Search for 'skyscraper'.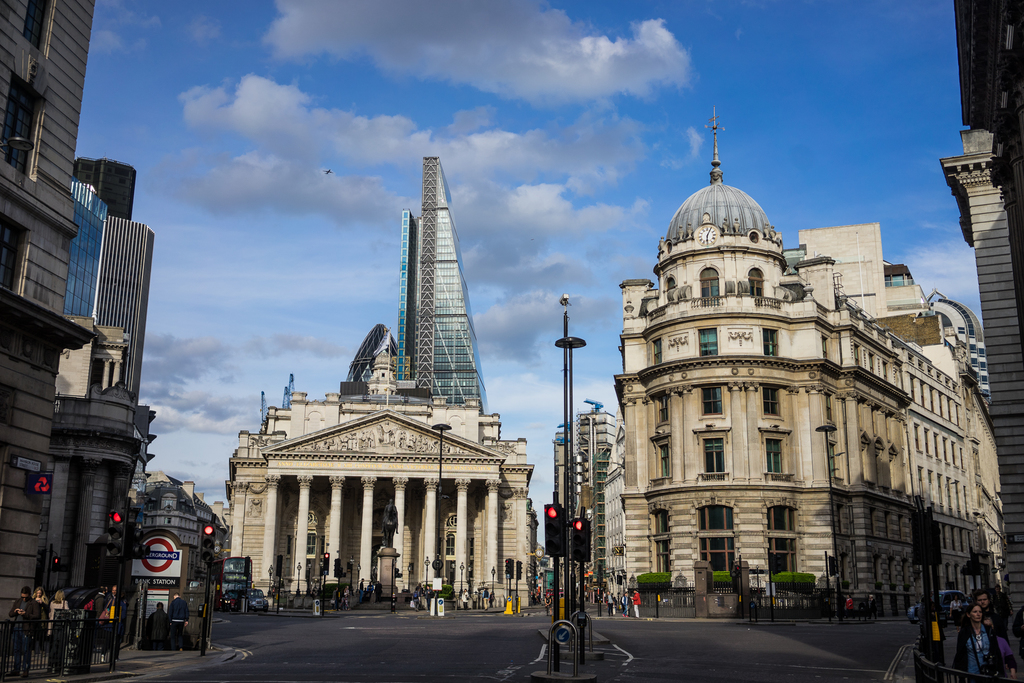
Found at [left=47, top=149, right=154, bottom=638].
